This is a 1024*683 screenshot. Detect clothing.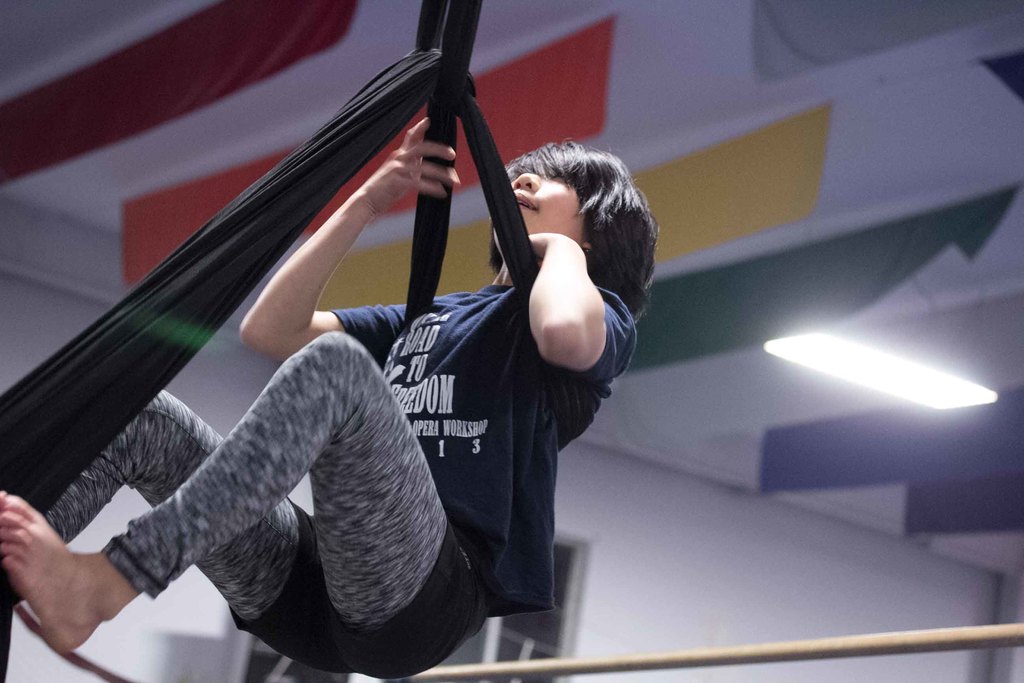
44:284:639:677.
